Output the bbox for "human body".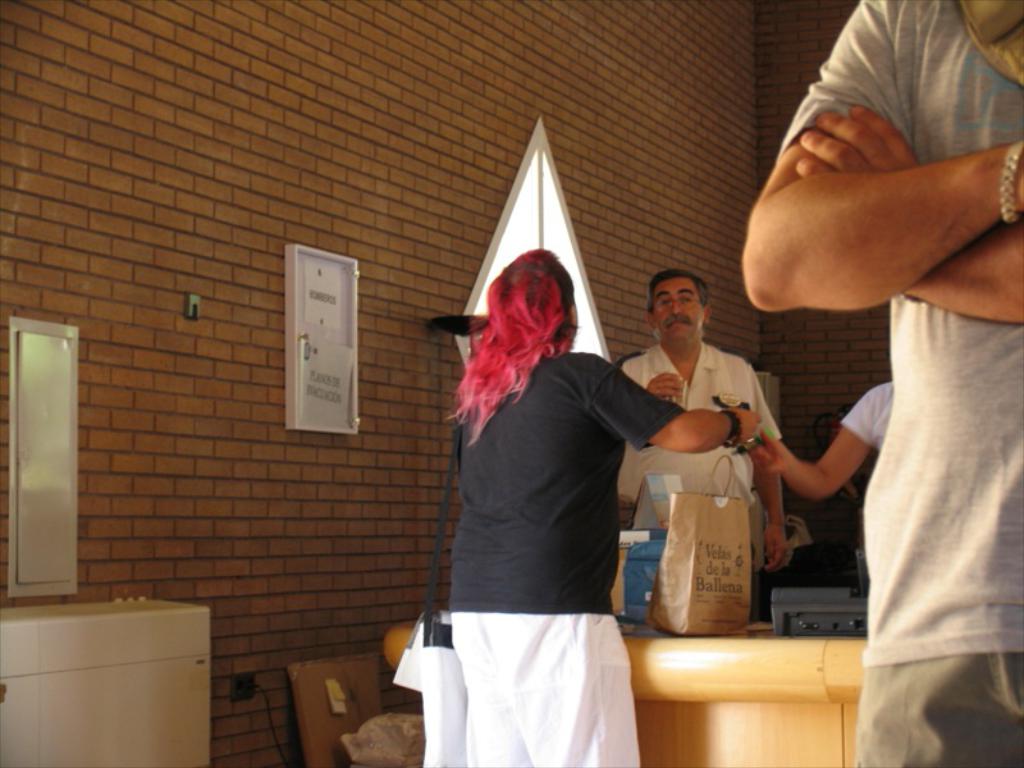
{"left": 746, "top": 0, "right": 1023, "bottom": 760}.
